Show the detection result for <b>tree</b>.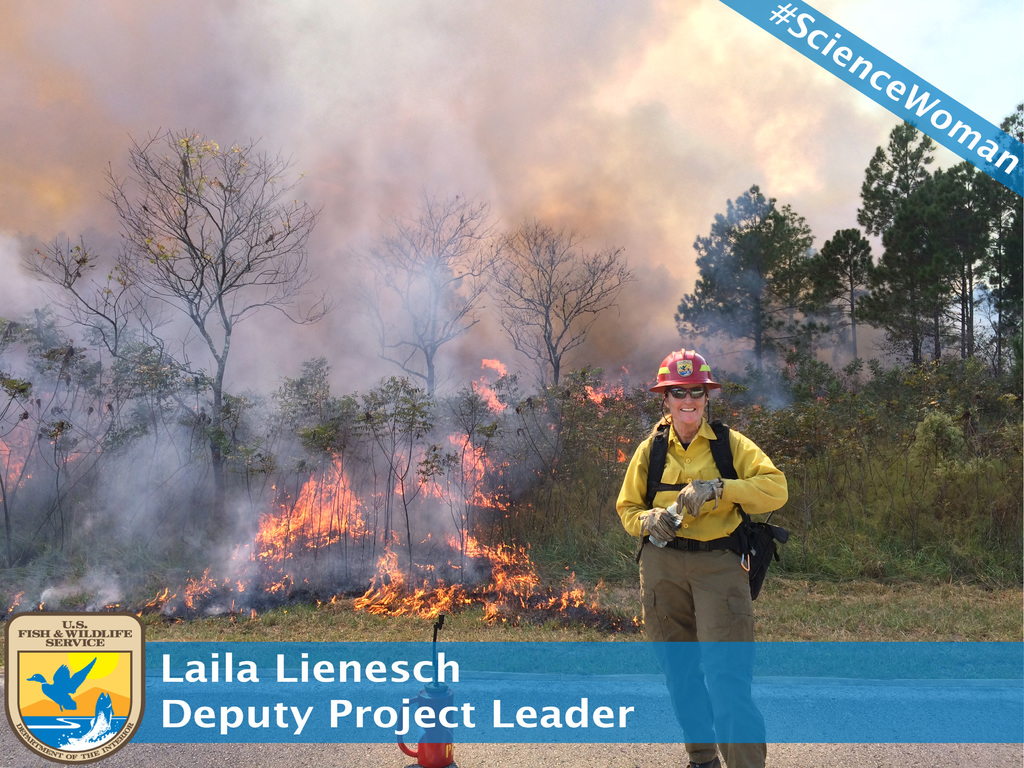
<bbox>342, 186, 502, 402</bbox>.
